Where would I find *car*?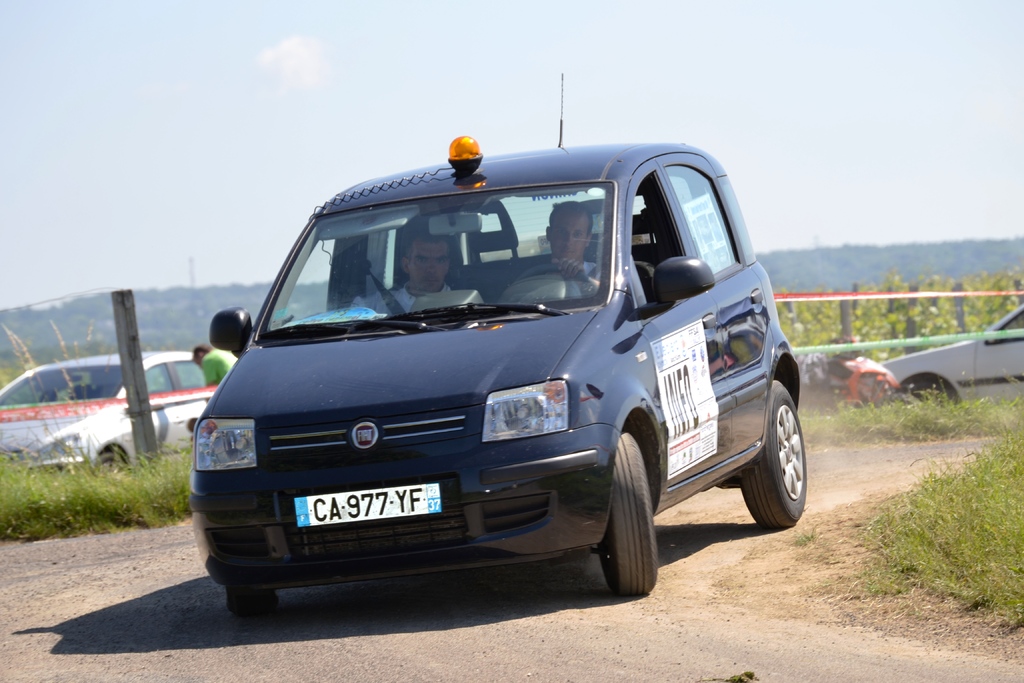
At x1=0 y1=347 x2=223 y2=472.
